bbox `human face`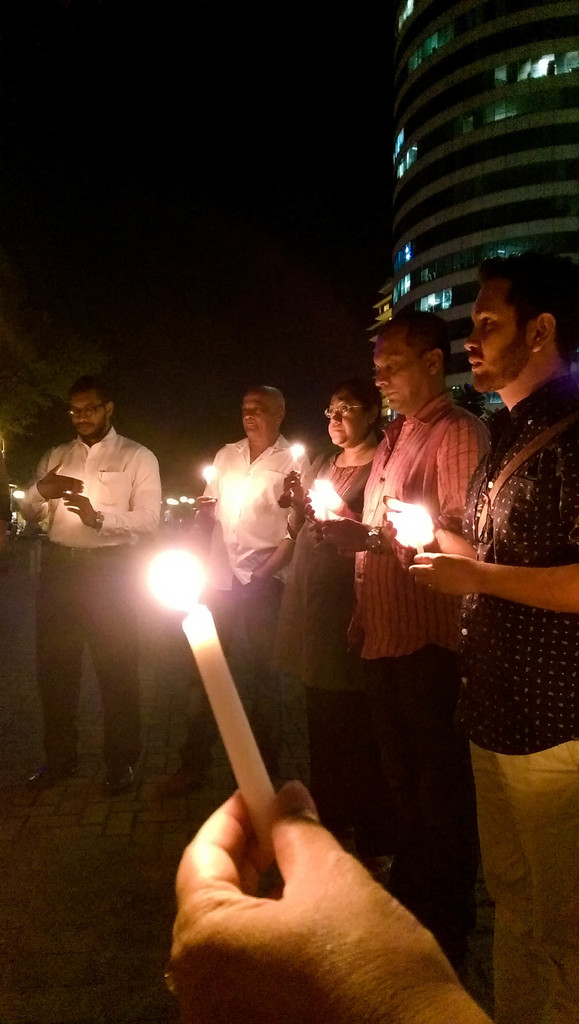
(458,276,535,391)
